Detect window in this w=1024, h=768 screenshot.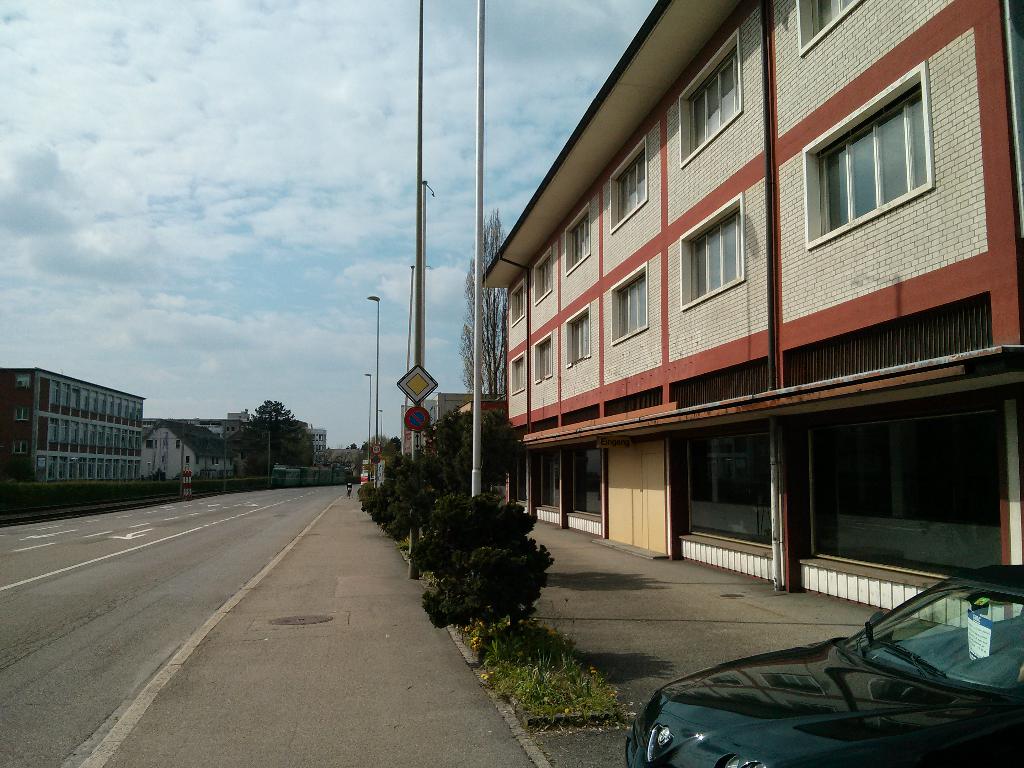
Detection: detection(513, 356, 524, 395).
